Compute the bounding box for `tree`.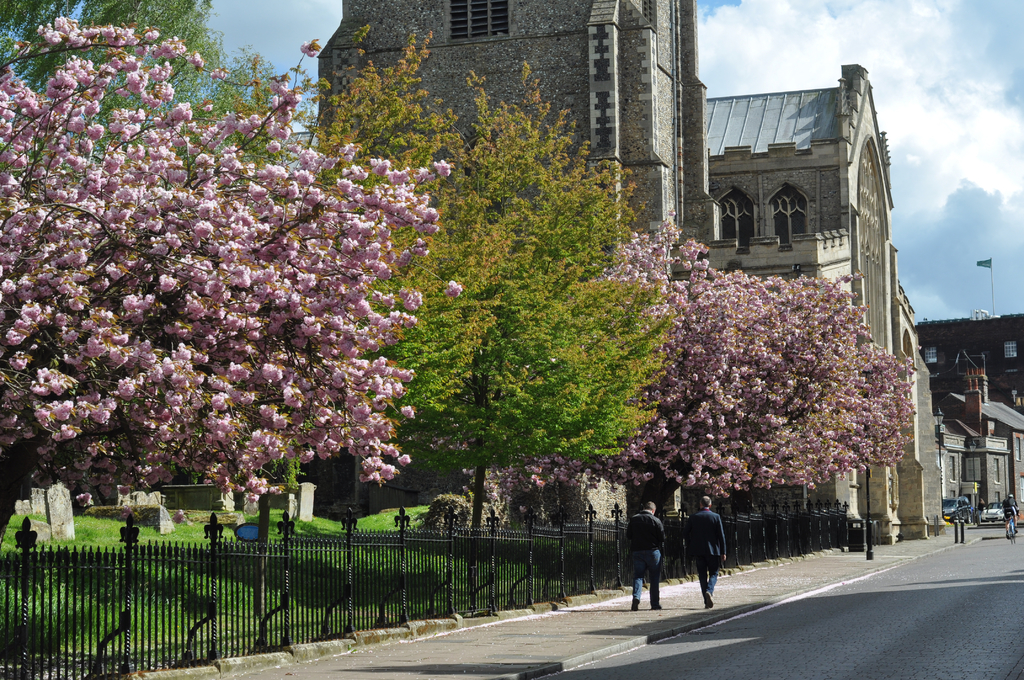
<region>211, 16, 675, 545</region>.
